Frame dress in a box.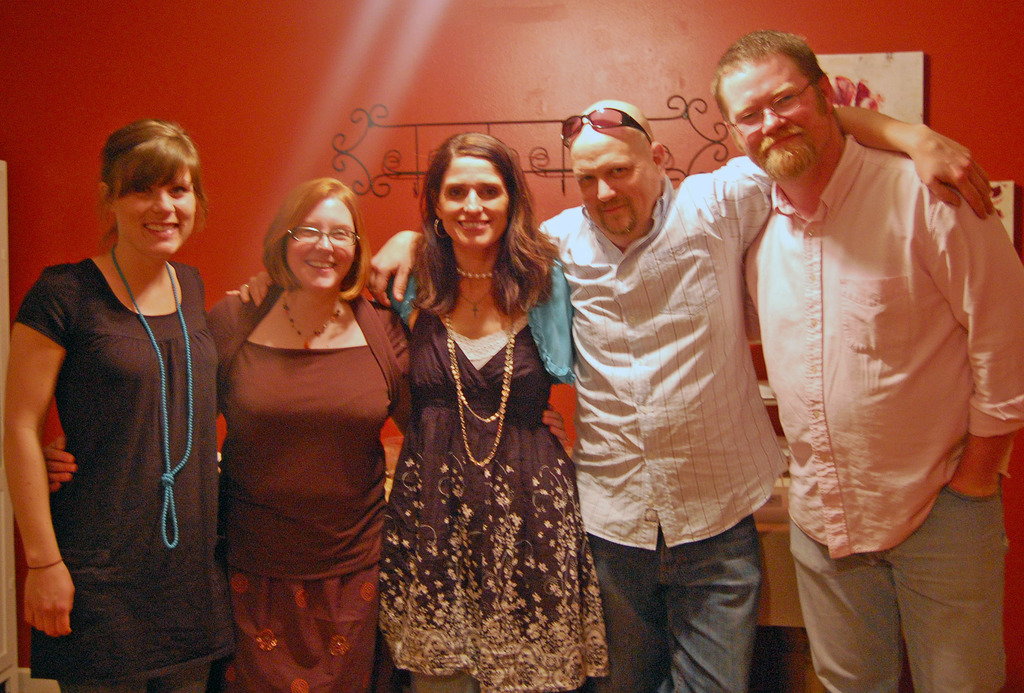
(9,259,225,692).
